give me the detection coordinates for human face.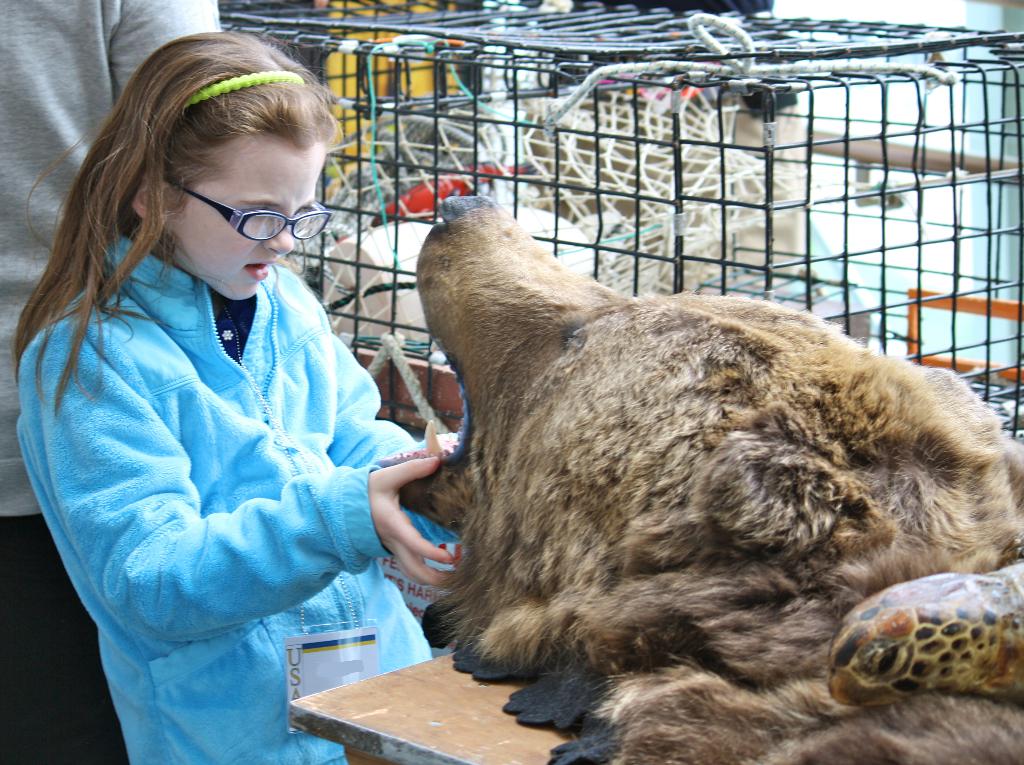
box(172, 128, 332, 301).
